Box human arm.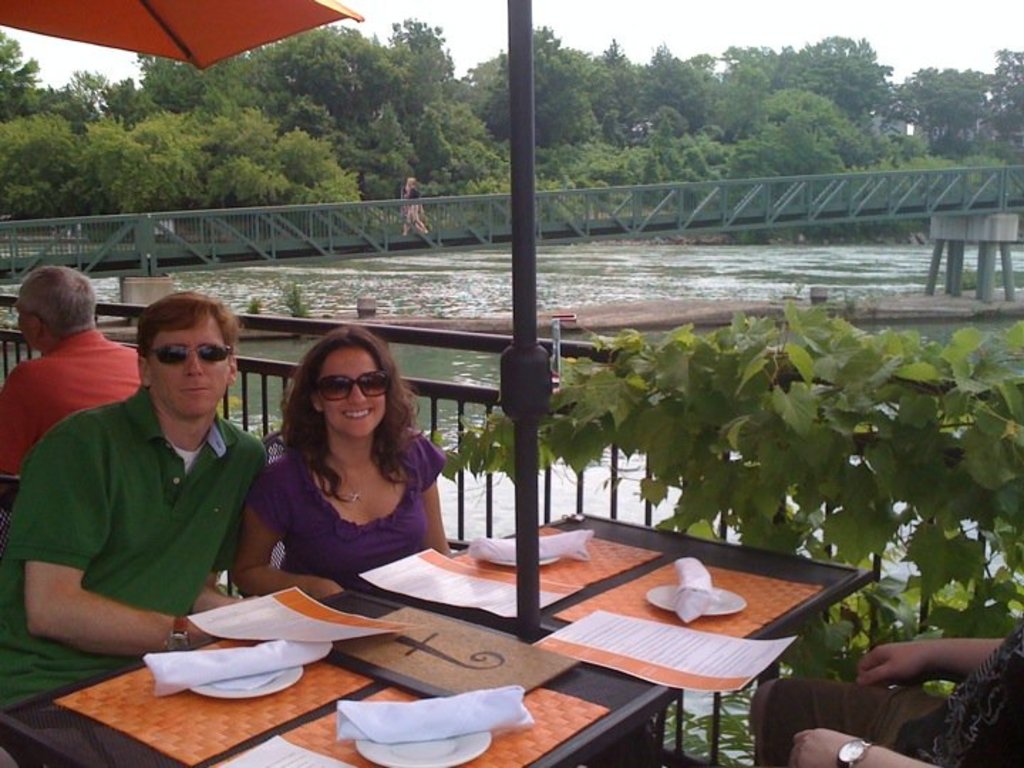
bbox=[858, 637, 1004, 686].
